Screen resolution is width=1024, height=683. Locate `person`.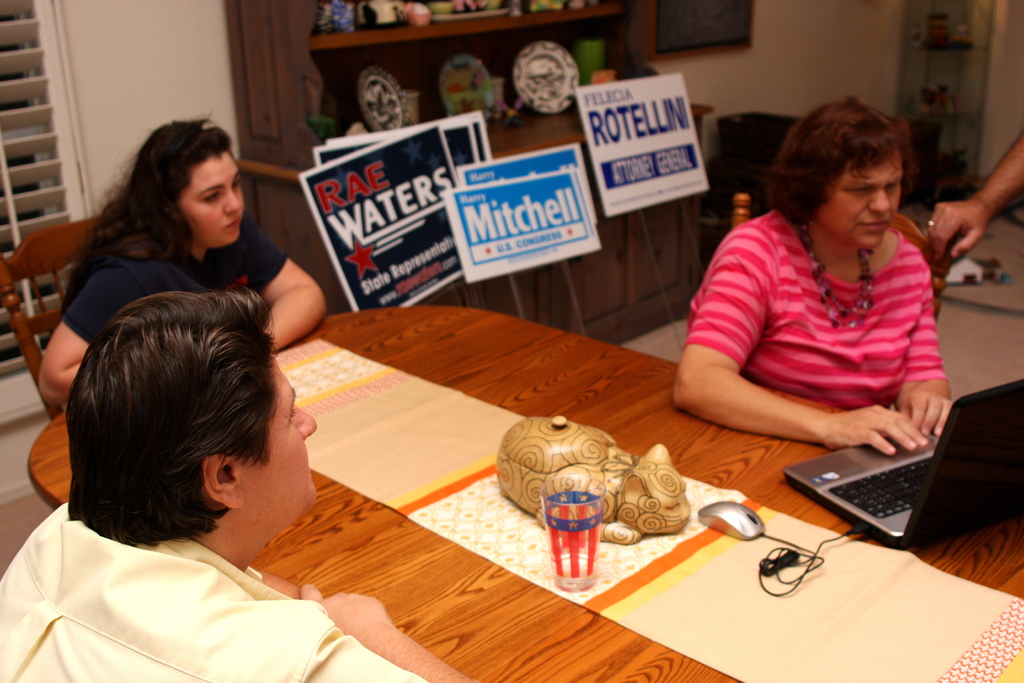
674:95:956:454.
